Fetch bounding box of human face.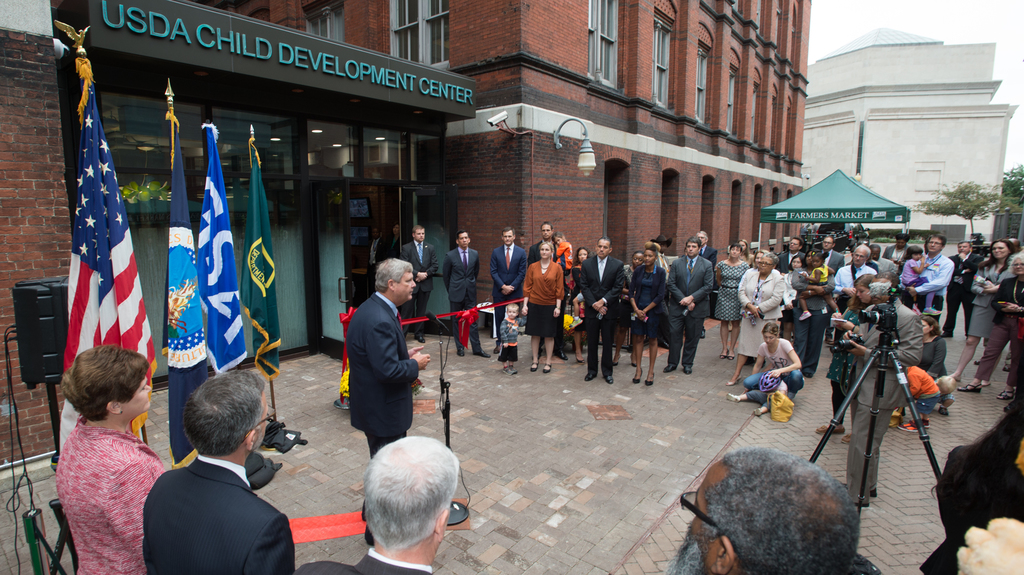
Bbox: x1=755, y1=251, x2=763, y2=266.
